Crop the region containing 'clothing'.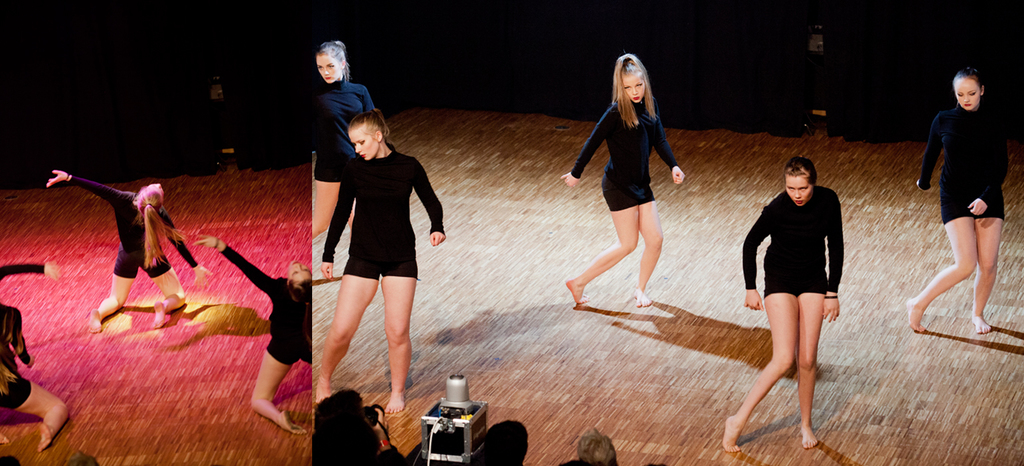
Crop region: rect(746, 186, 841, 300).
